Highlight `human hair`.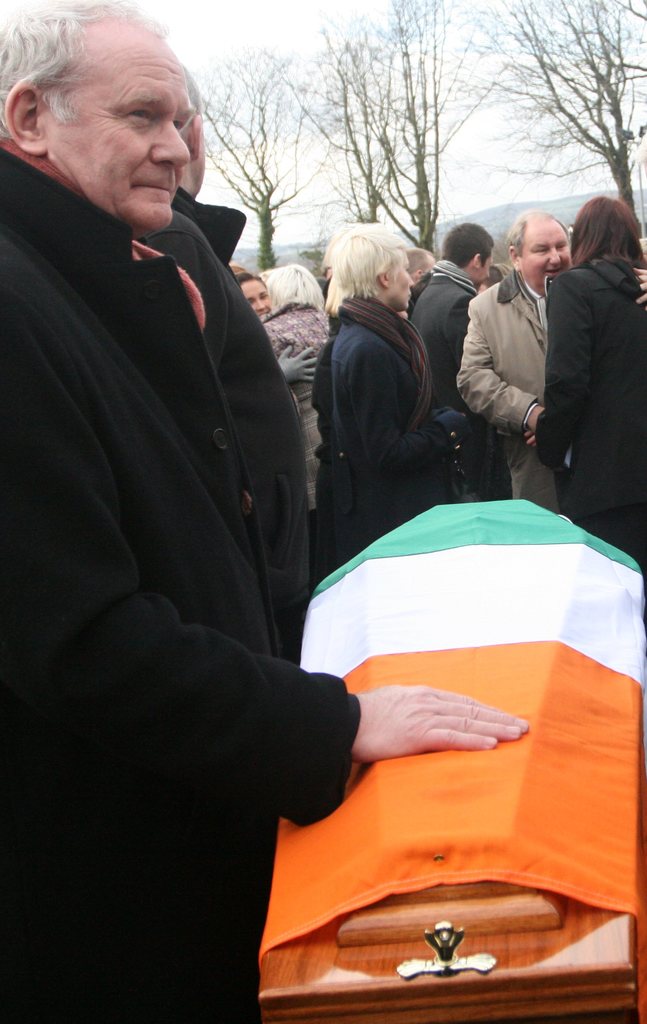
Highlighted region: [236, 269, 260, 289].
